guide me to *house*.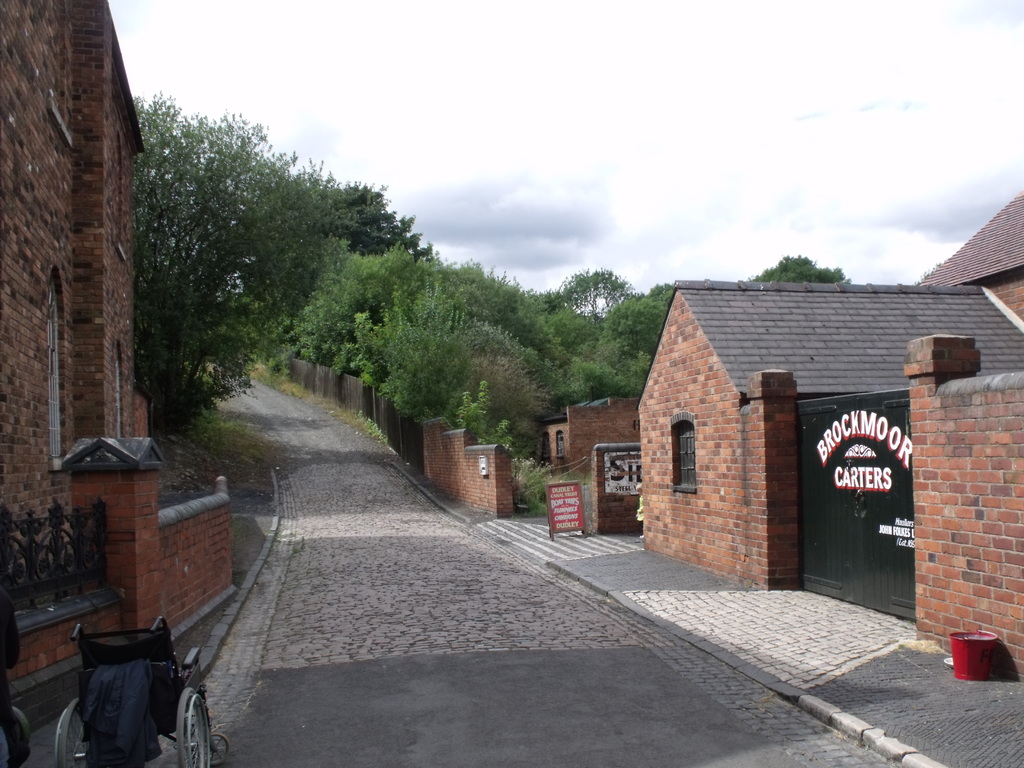
Guidance: box(646, 284, 1023, 672).
